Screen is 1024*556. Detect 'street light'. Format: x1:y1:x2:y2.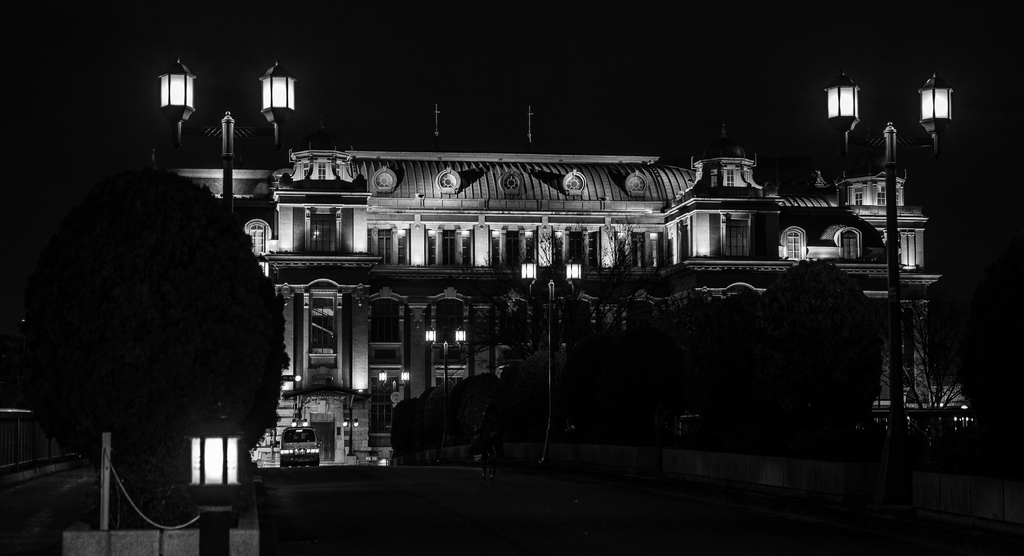
371:367:419:433.
